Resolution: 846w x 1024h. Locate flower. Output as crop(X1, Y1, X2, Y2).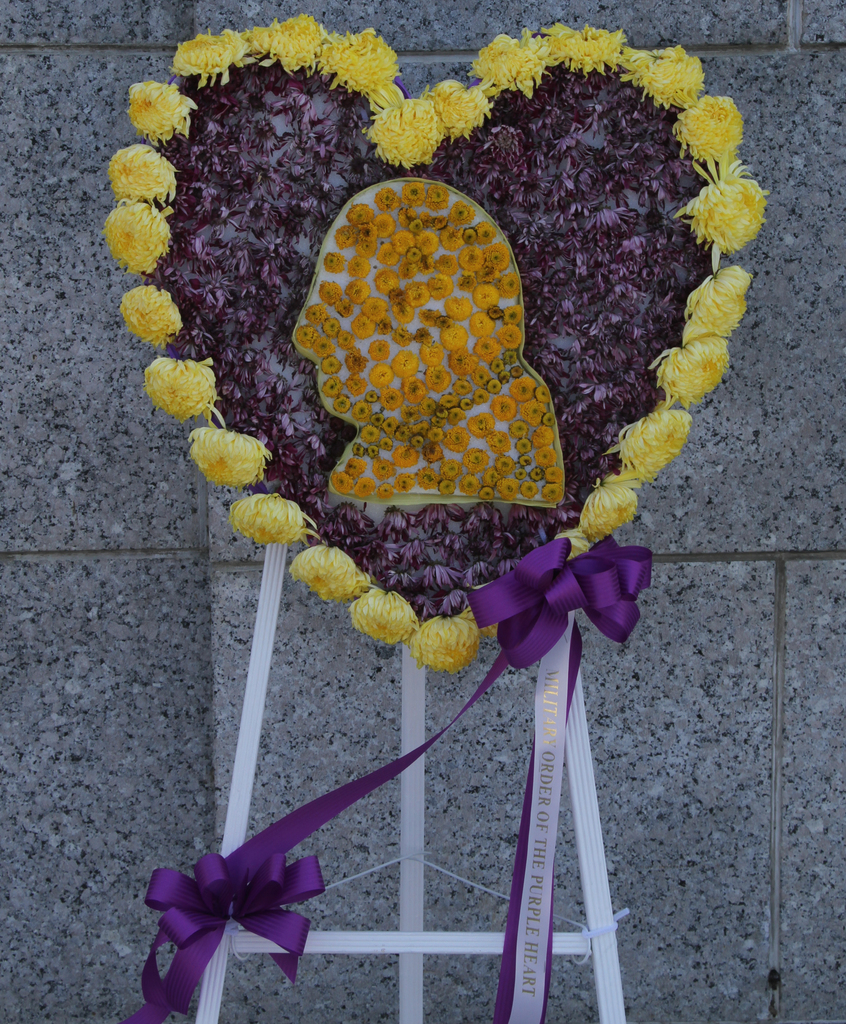
crop(173, 24, 251, 76).
